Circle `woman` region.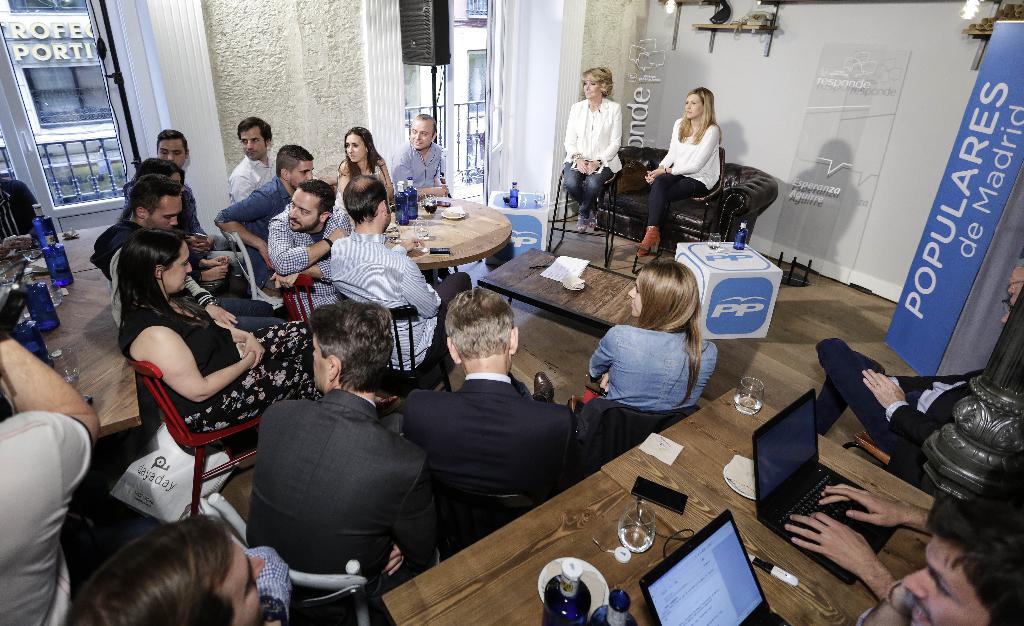
Region: crop(333, 124, 394, 232).
